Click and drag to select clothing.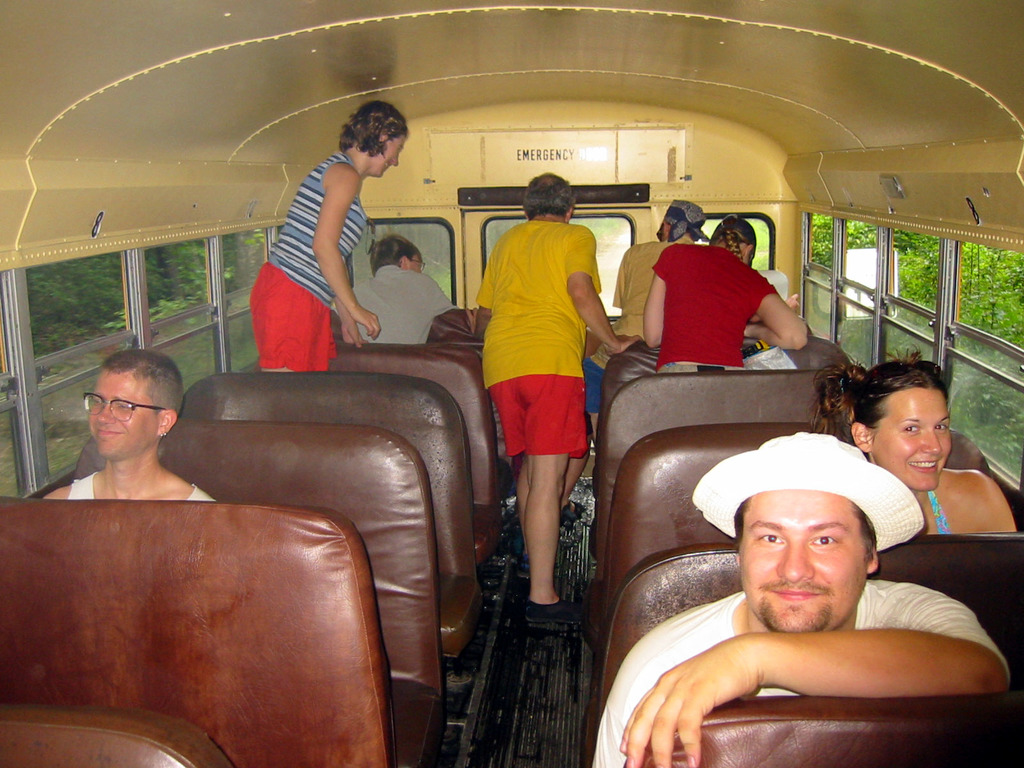
Selection: rect(341, 263, 456, 342).
